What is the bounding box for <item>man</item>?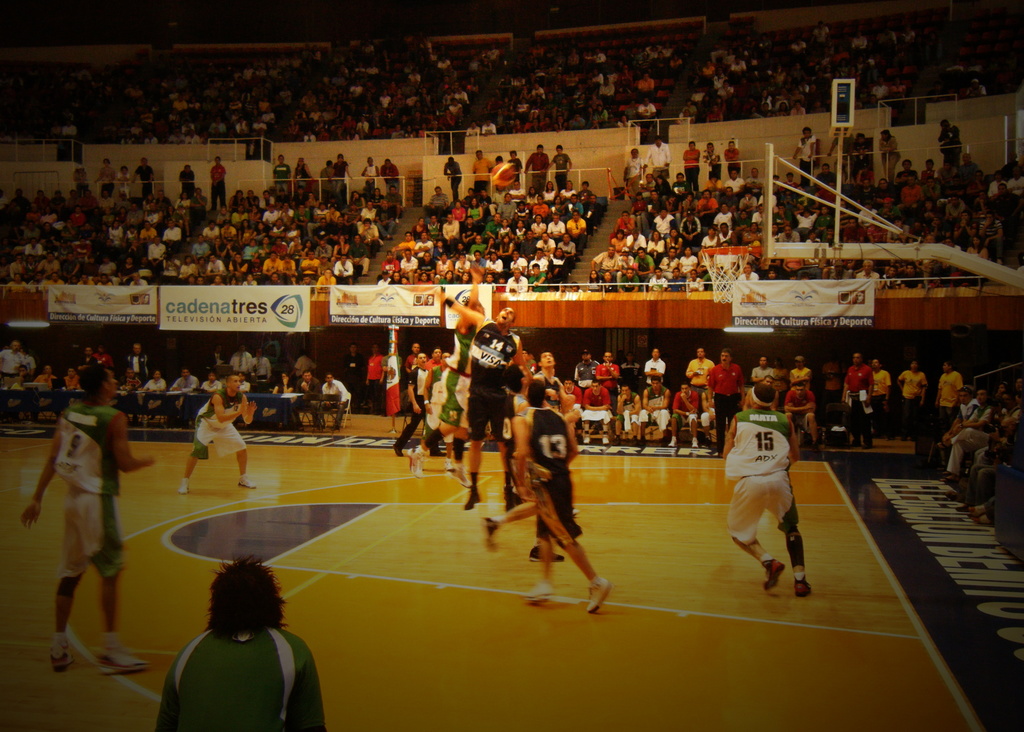
615 378 637 437.
